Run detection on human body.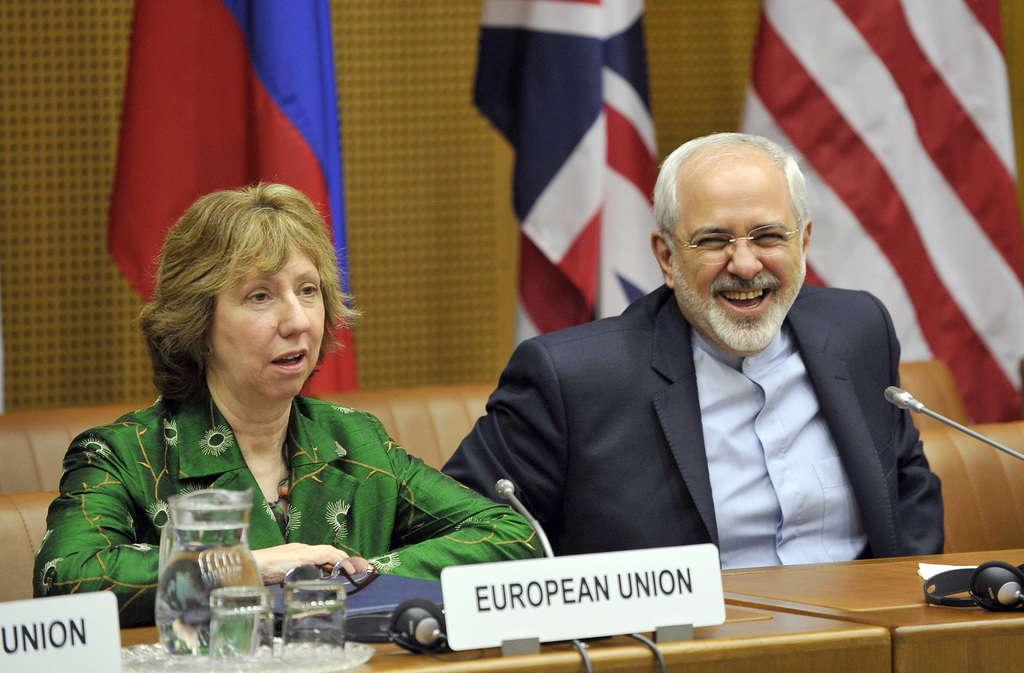
Result: [75,153,565,638].
